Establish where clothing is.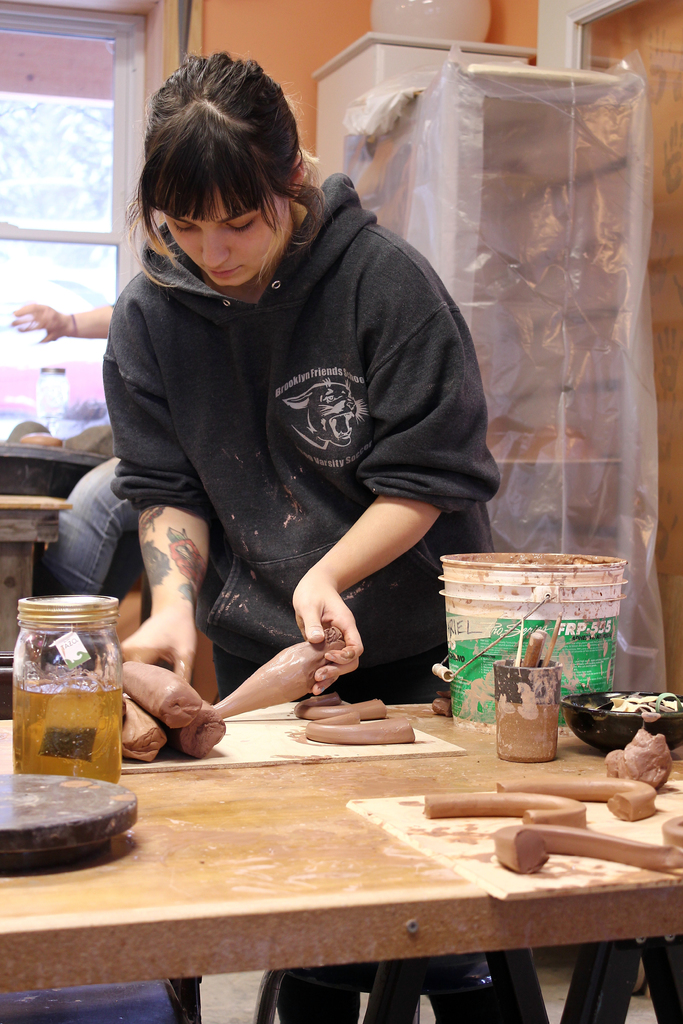
Established at {"left": 29, "top": 440, "right": 133, "bottom": 589}.
